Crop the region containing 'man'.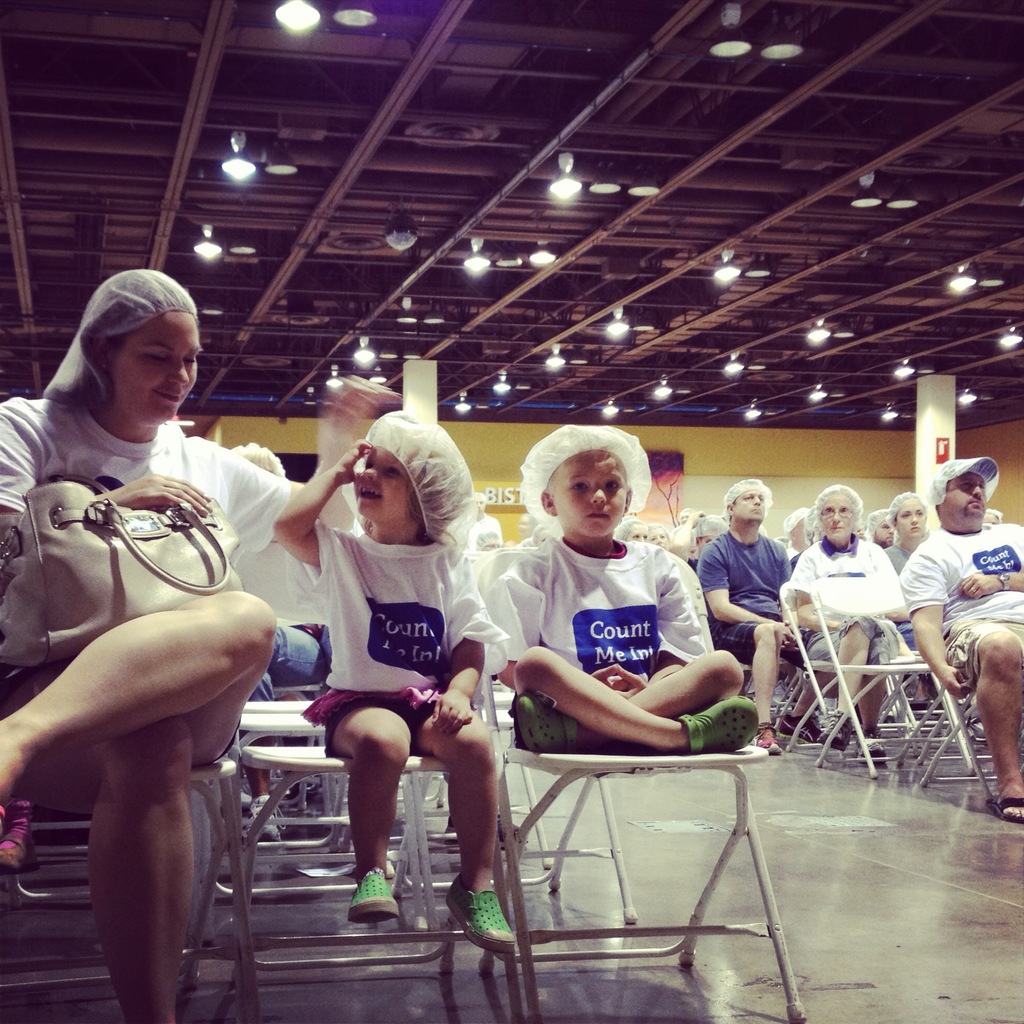
Crop region: <bbox>898, 460, 1023, 829</bbox>.
